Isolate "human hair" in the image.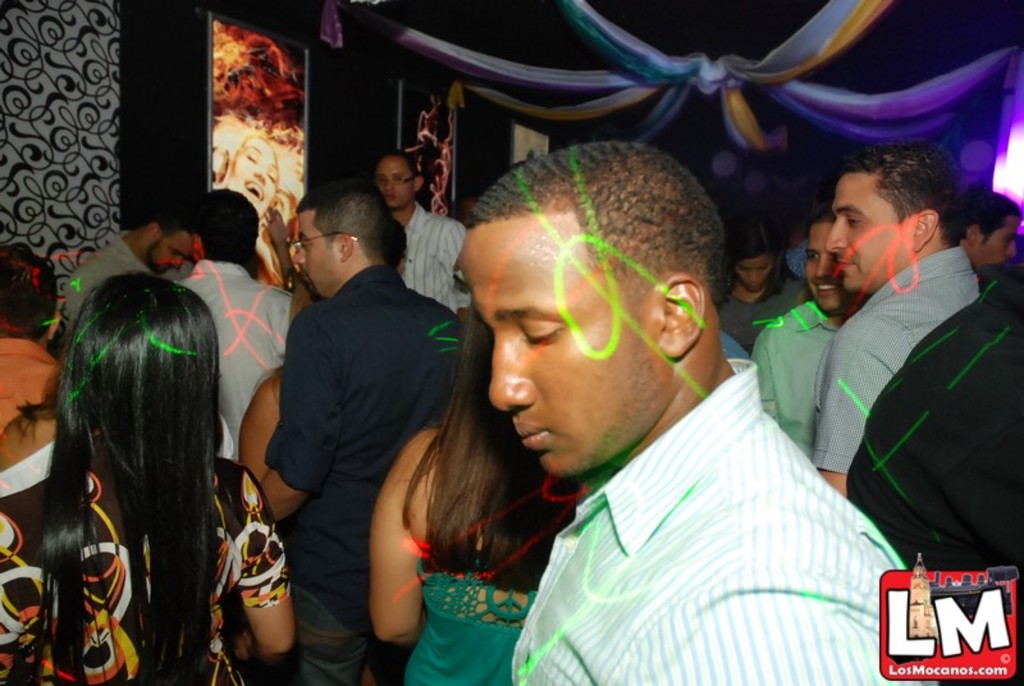
Isolated region: box(292, 179, 392, 260).
